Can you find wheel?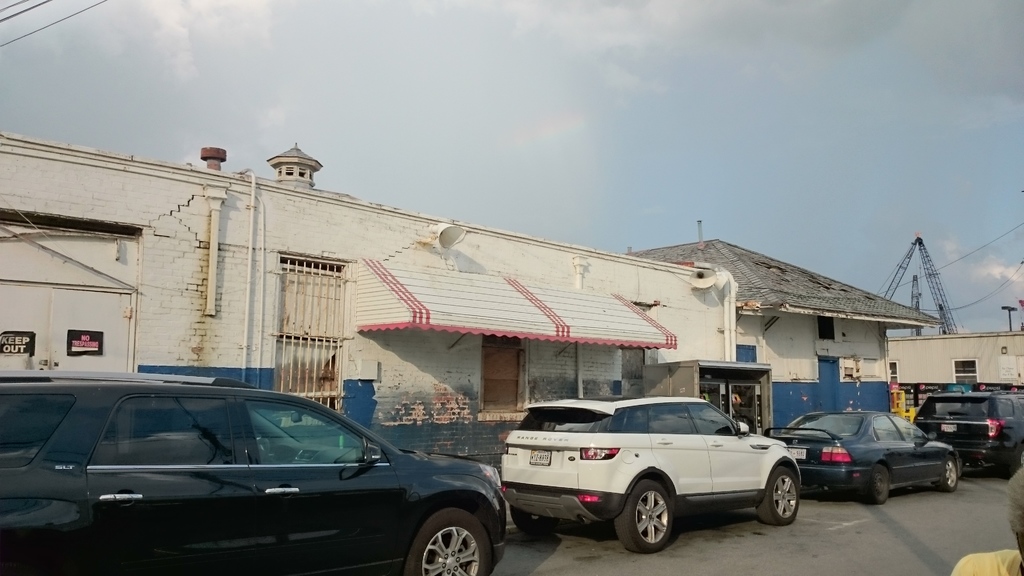
Yes, bounding box: [x1=615, y1=479, x2=673, y2=553].
